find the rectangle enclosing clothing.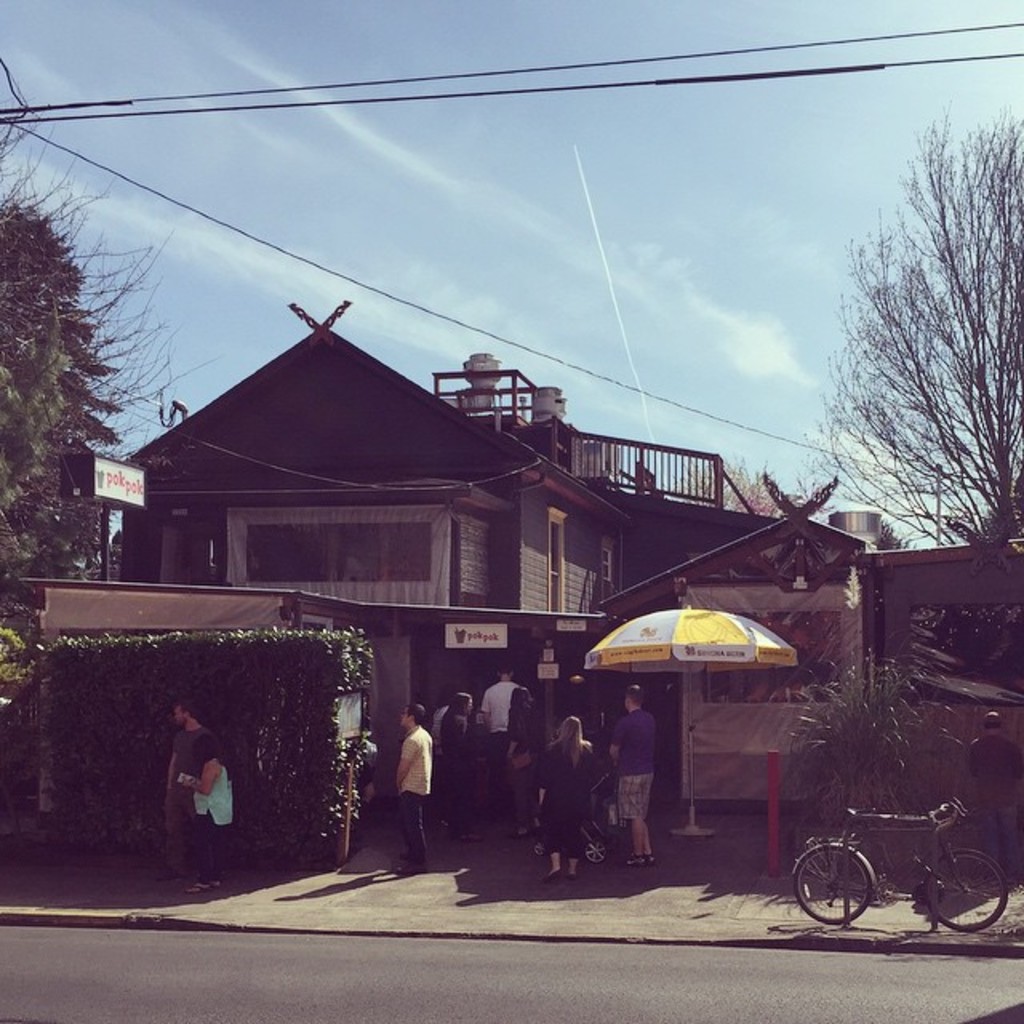
locate(382, 712, 448, 867).
